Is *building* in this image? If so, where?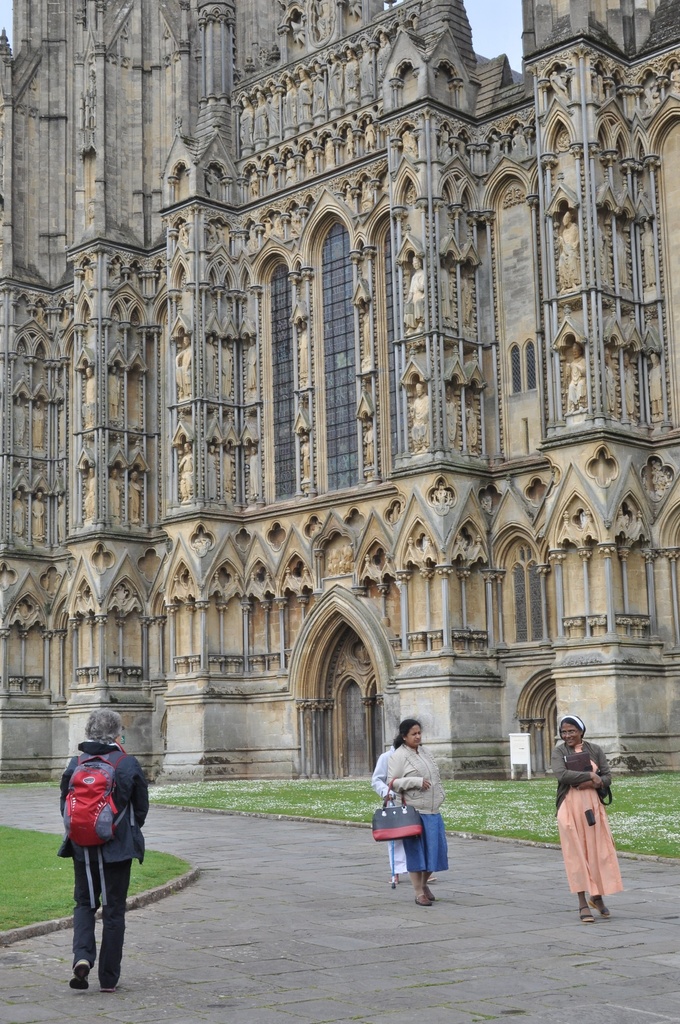
Yes, at (x1=0, y1=0, x2=679, y2=776).
